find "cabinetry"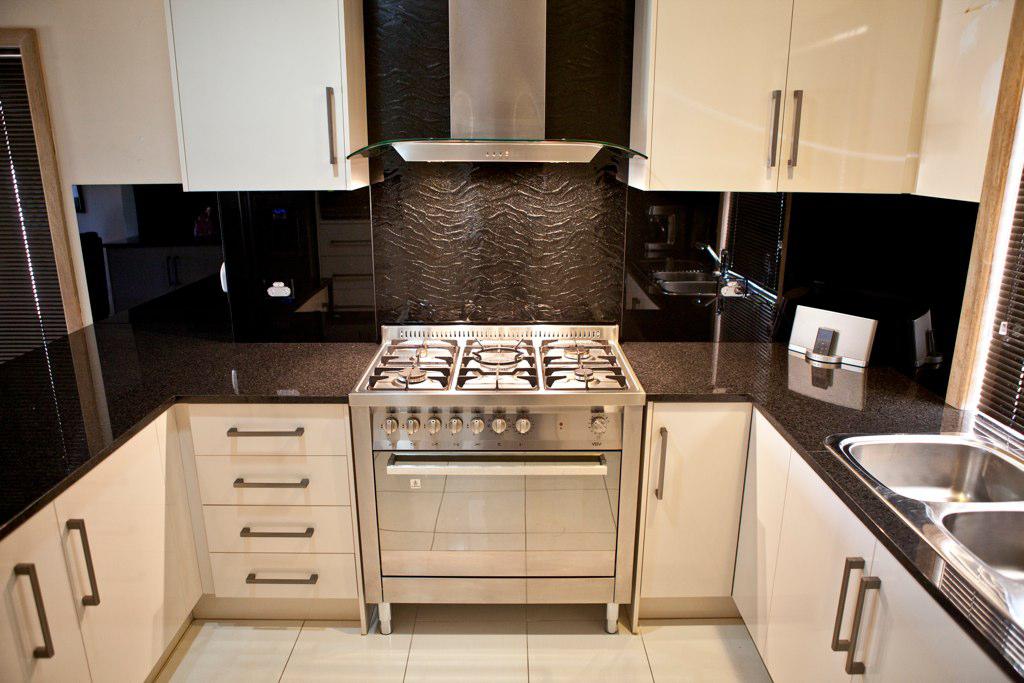
left=929, top=0, right=1012, bottom=204
